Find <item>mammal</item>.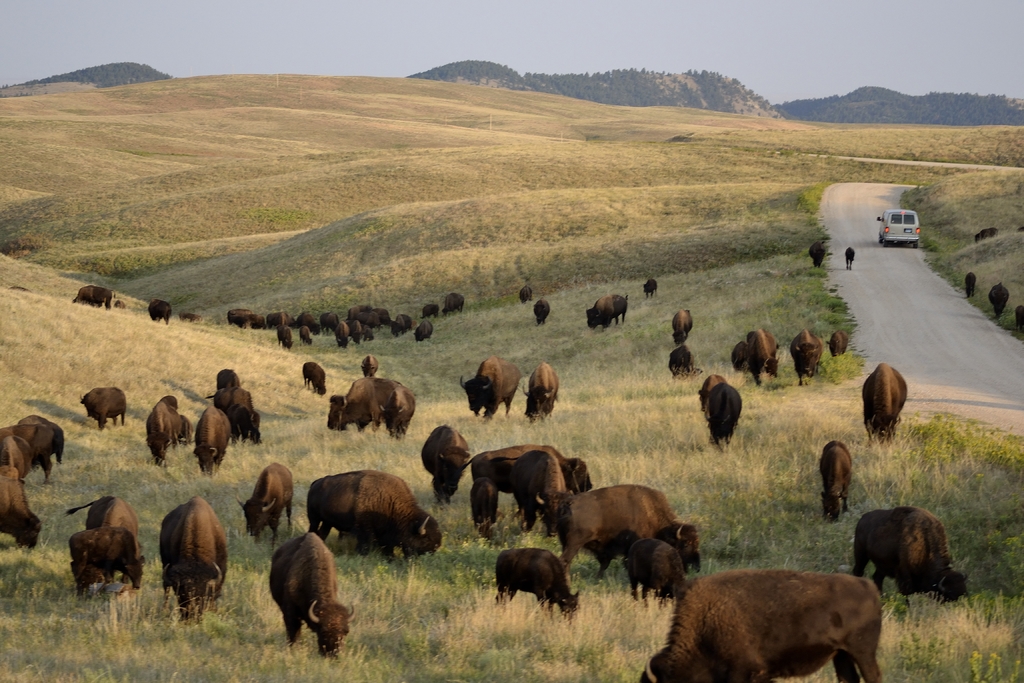
bbox=(198, 400, 232, 475).
